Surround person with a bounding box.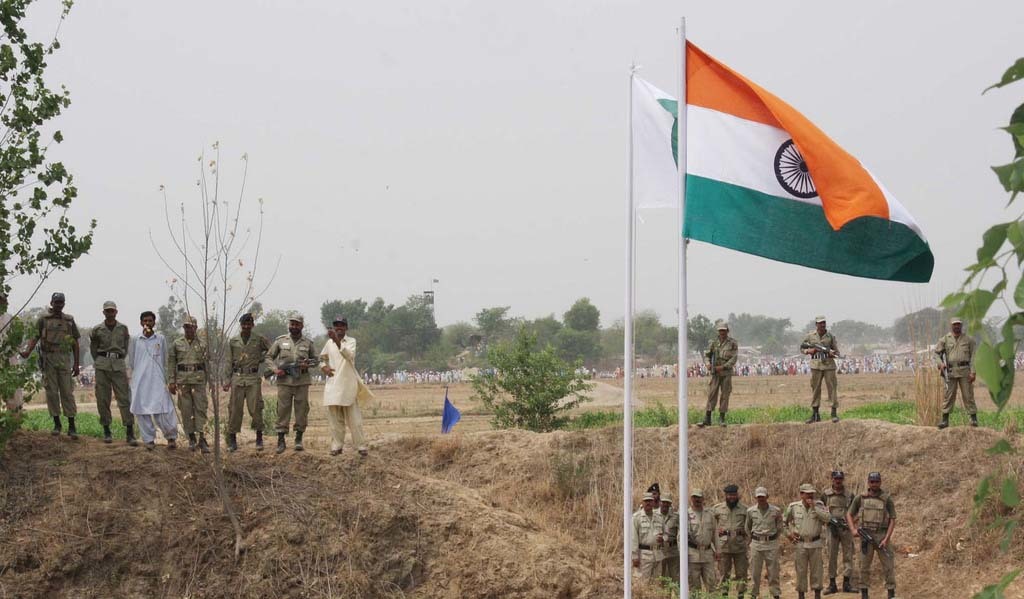
<region>0, 296, 28, 423</region>.
